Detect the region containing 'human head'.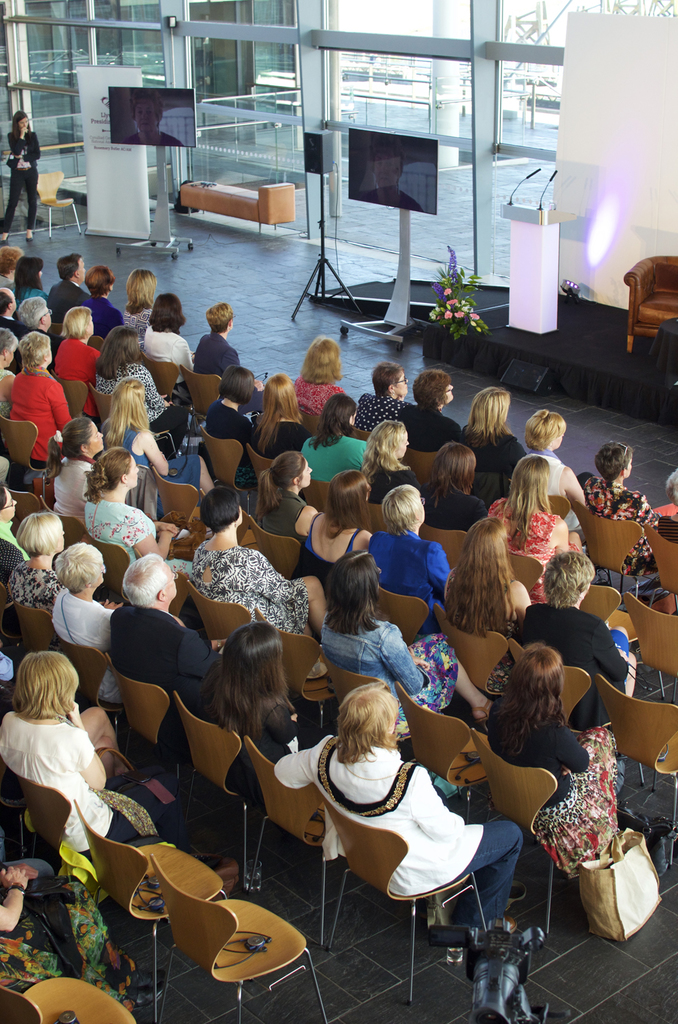
bbox(325, 553, 384, 622).
